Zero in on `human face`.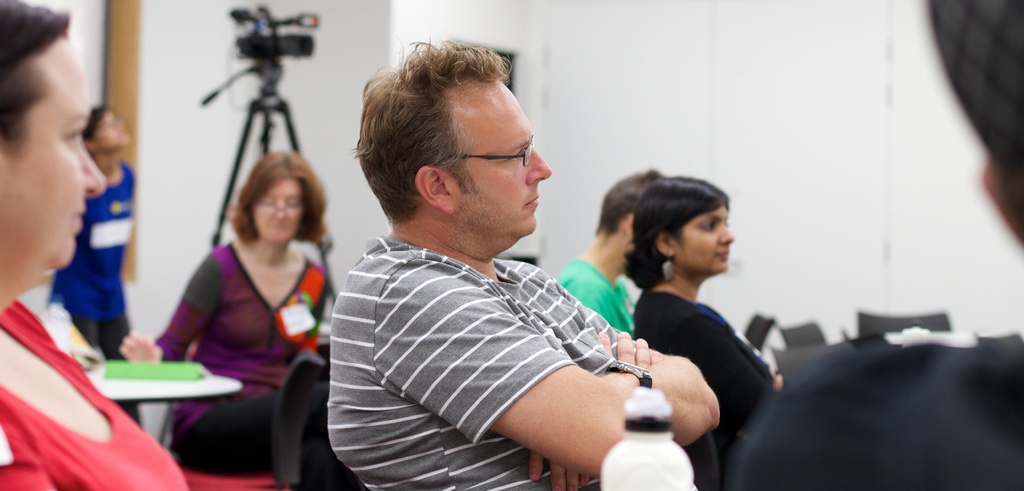
Zeroed in: {"x1": 252, "y1": 172, "x2": 302, "y2": 246}.
